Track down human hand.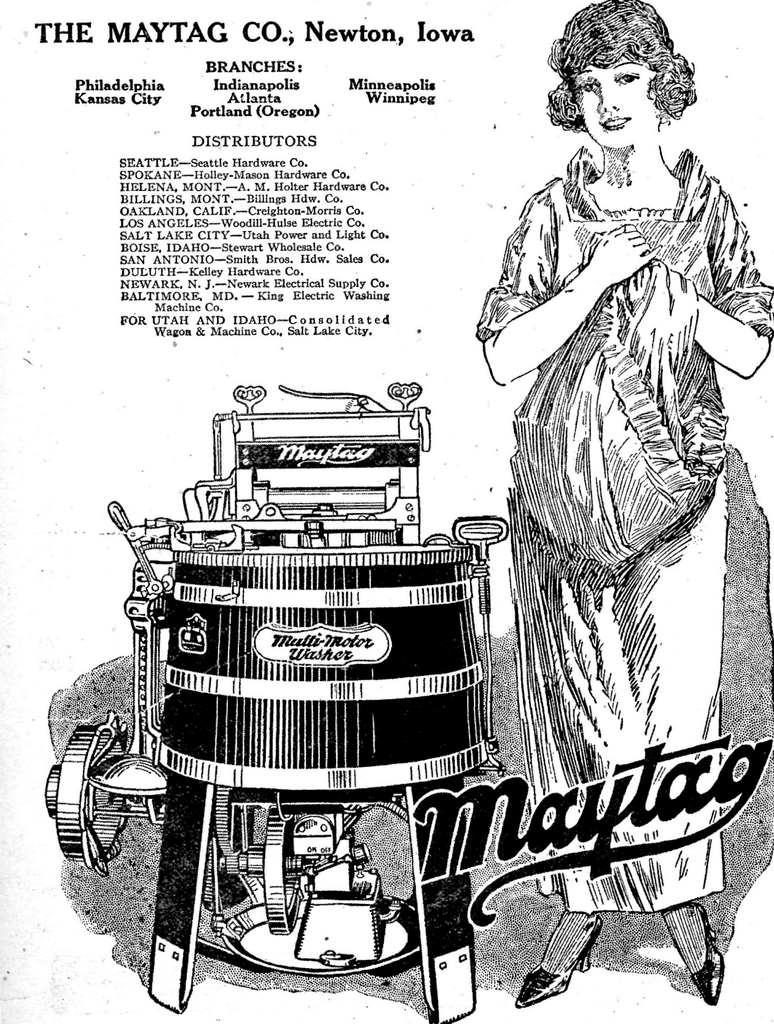
Tracked to (x1=588, y1=226, x2=661, y2=285).
